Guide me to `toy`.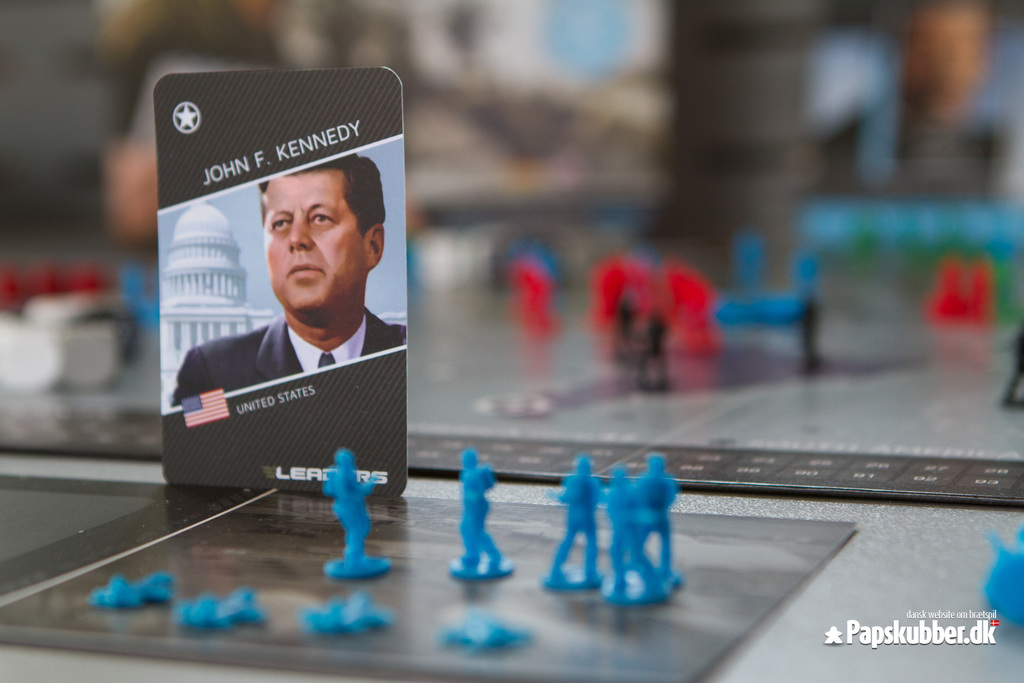
Guidance: bbox=(84, 569, 143, 621).
